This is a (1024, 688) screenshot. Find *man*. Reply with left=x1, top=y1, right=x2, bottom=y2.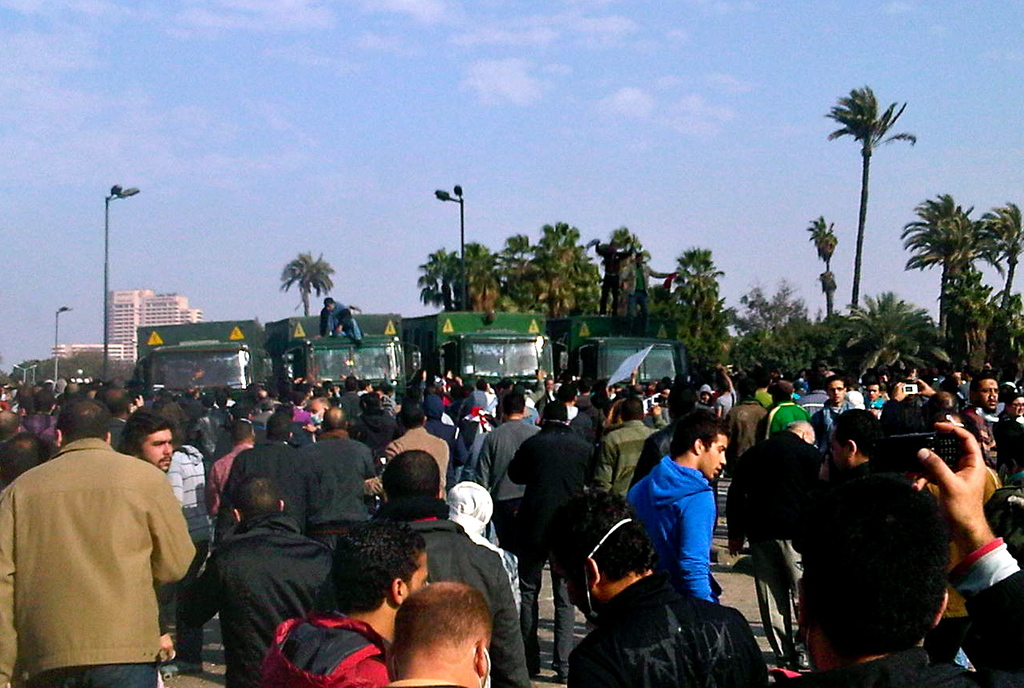
left=989, top=388, right=1023, bottom=487.
